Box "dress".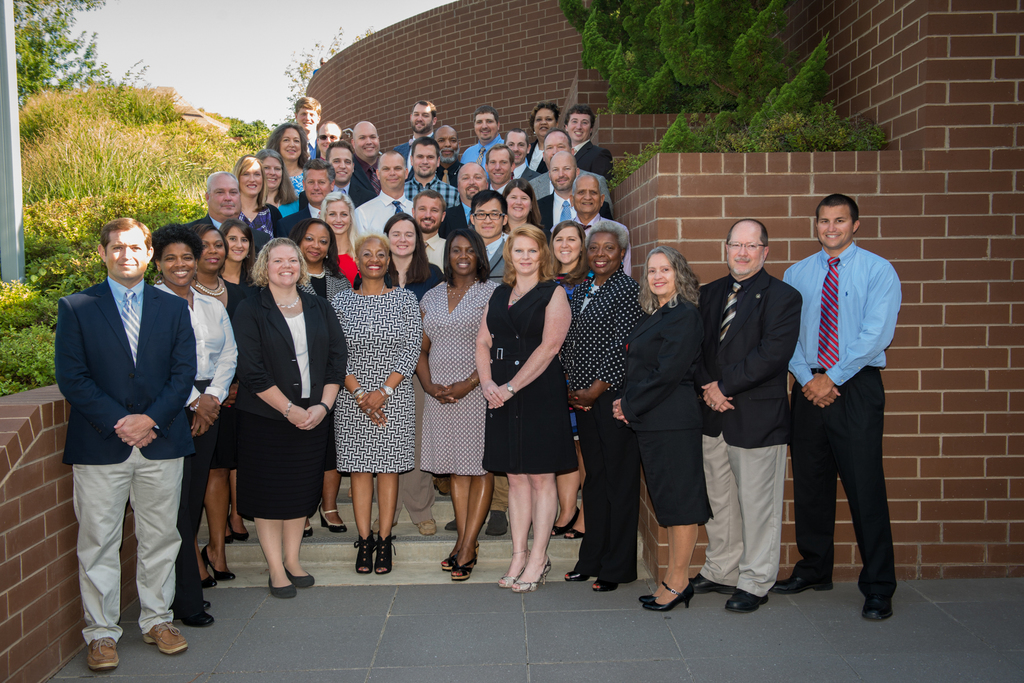
l=420, t=280, r=497, b=475.
